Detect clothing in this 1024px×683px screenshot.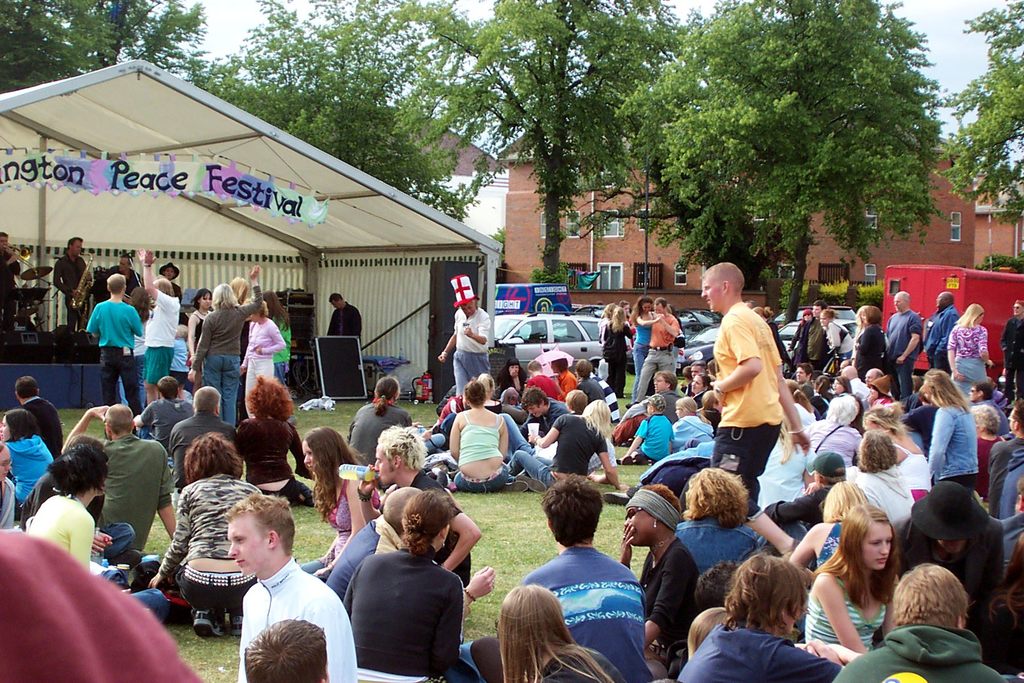
Detection: <box>524,374,561,400</box>.
